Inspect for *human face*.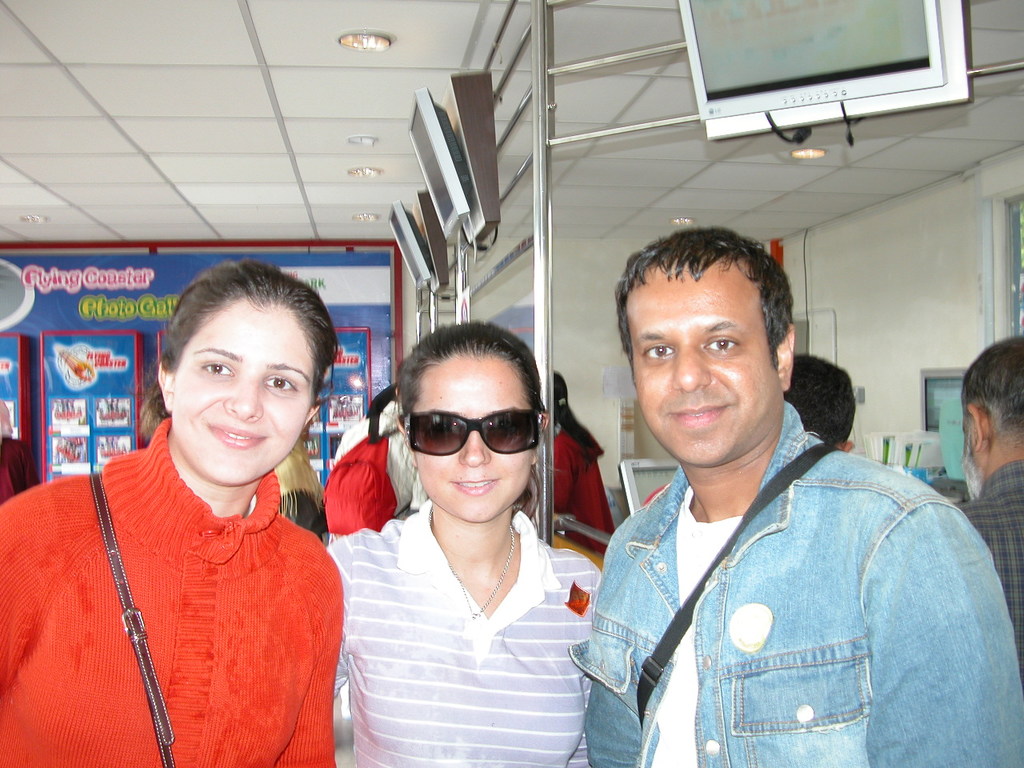
Inspection: 406/358/538/522.
